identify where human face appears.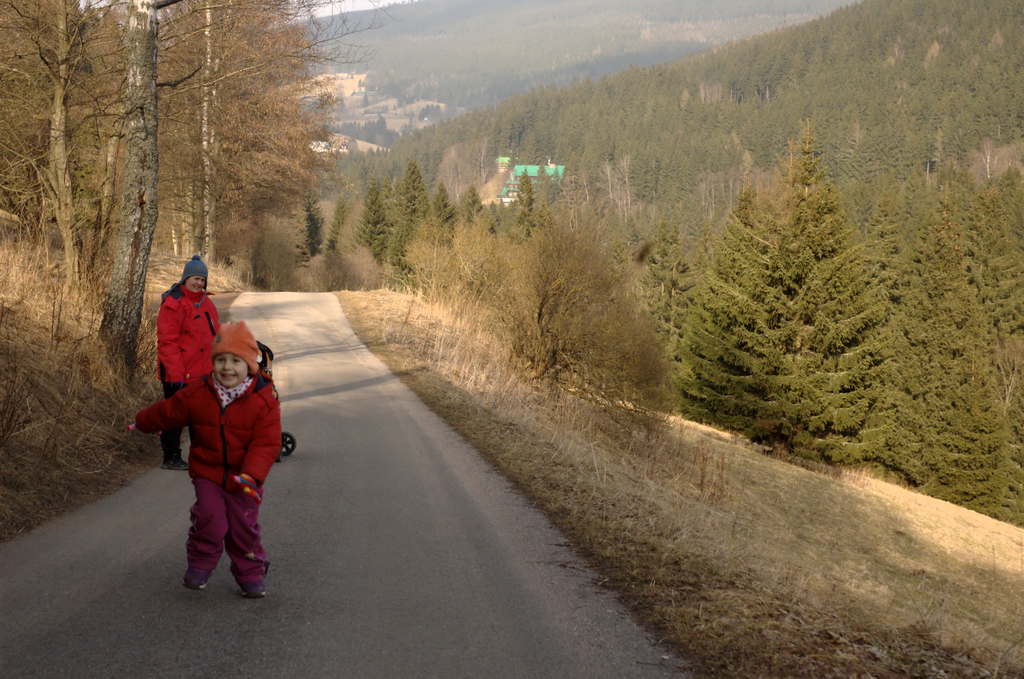
Appears at bbox=[186, 276, 204, 296].
